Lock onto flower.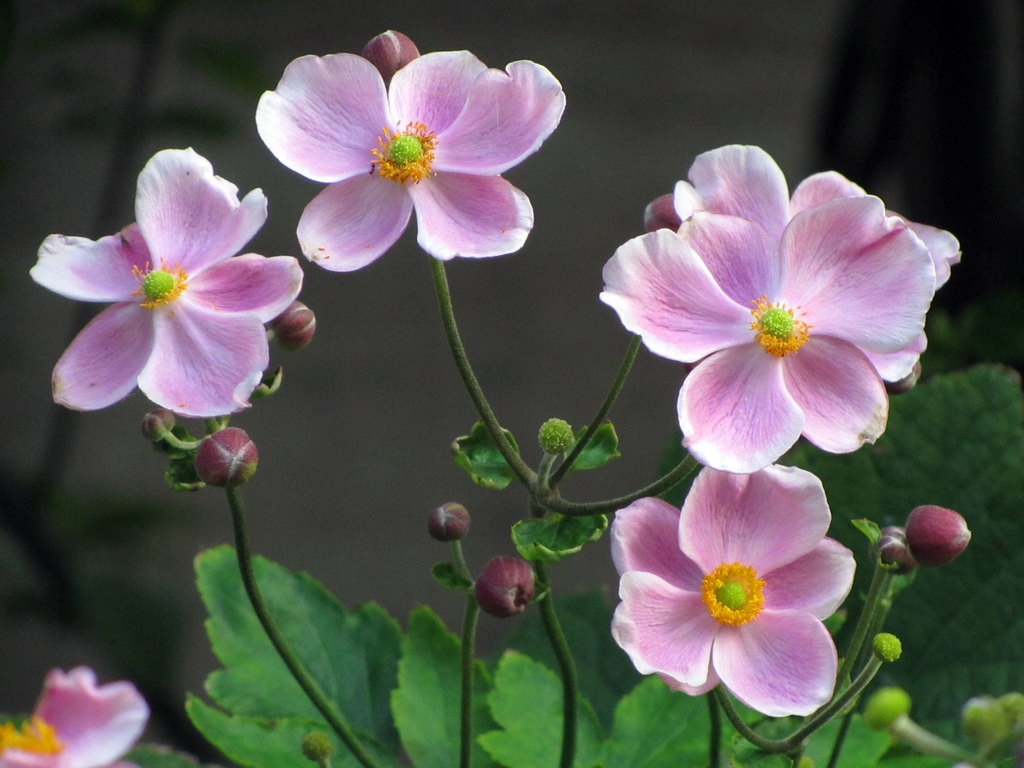
Locked: crop(269, 302, 332, 352).
